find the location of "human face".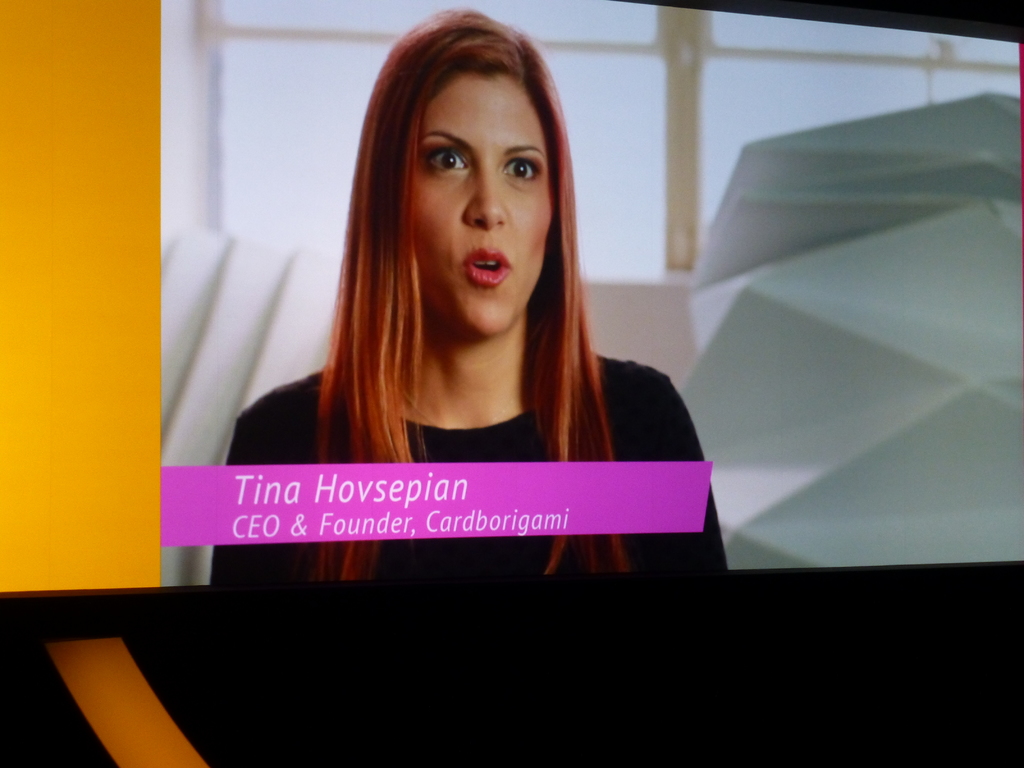
Location: crop(404, 74, 556, 338).
